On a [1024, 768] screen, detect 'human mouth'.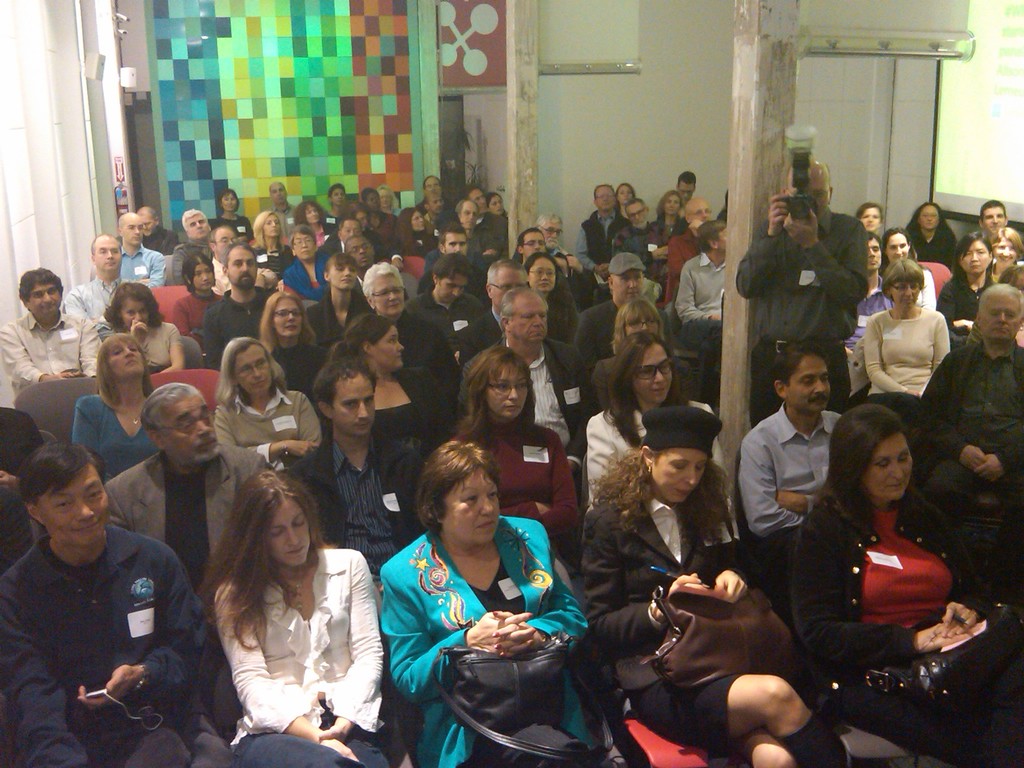
<region>970, 262, 982, 270</region>.
